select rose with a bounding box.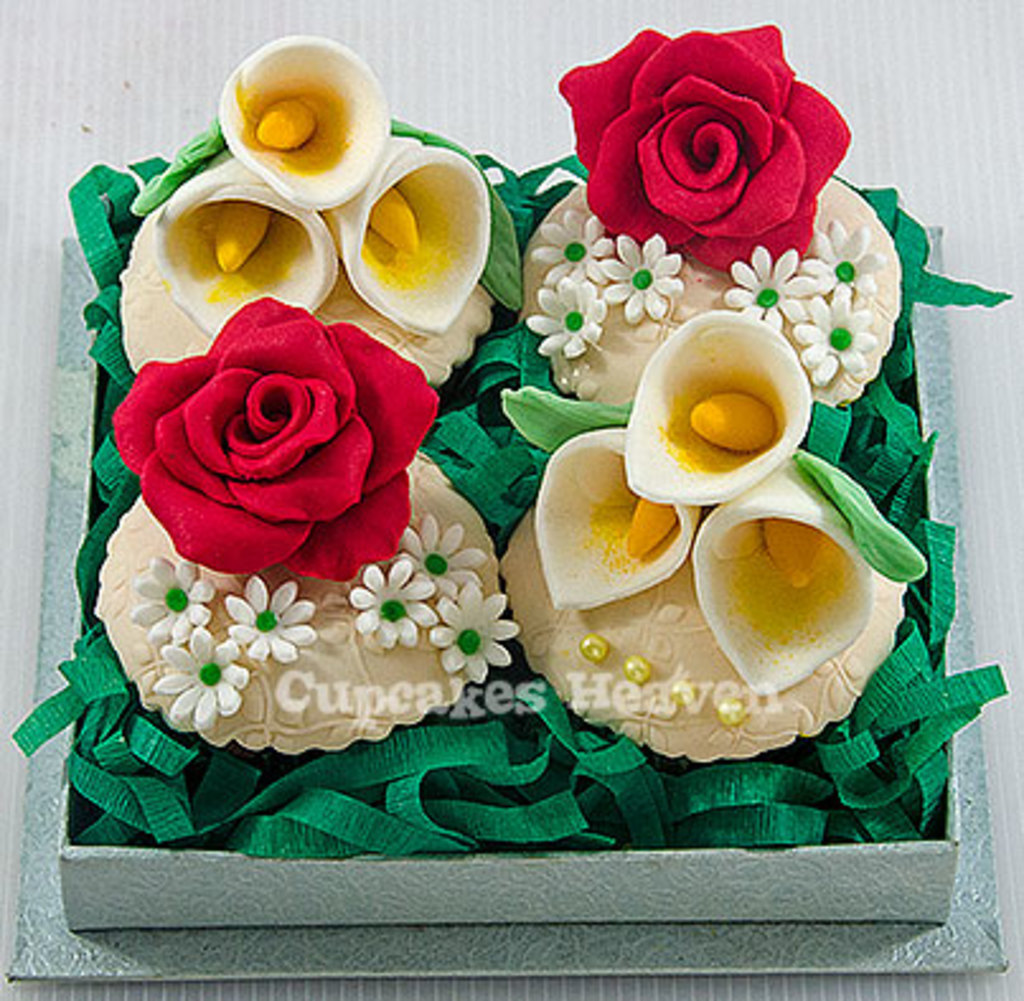
[549,23,856,269].
